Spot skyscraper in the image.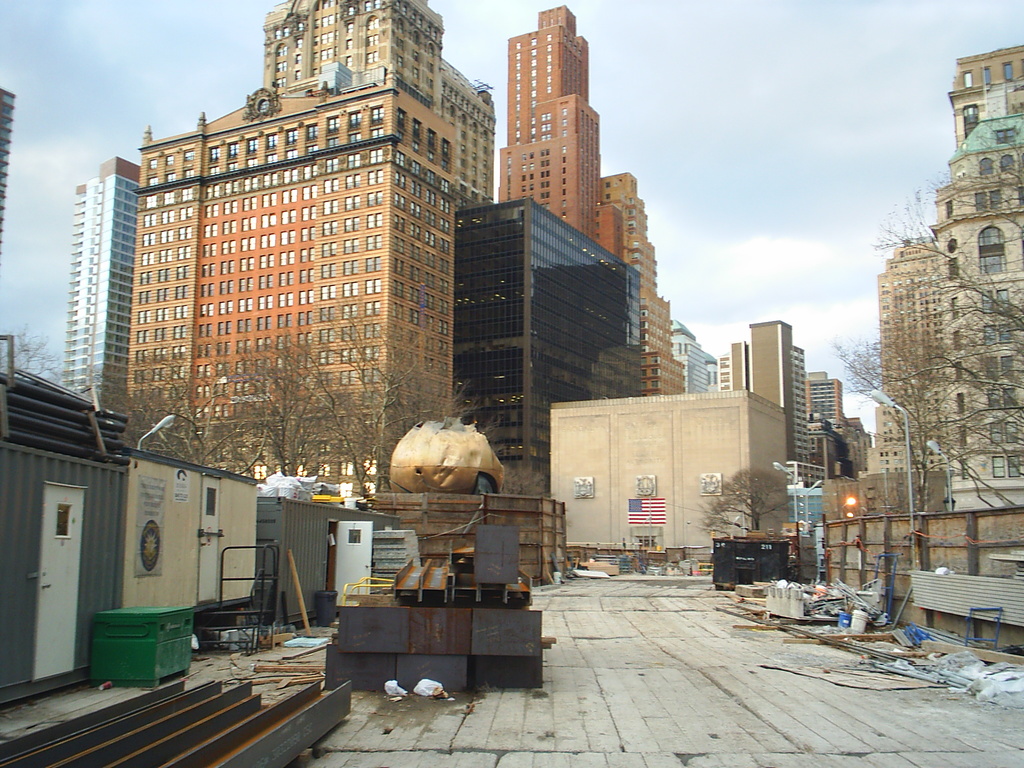
skyscraper found at region(0, 85, 12, 261).
